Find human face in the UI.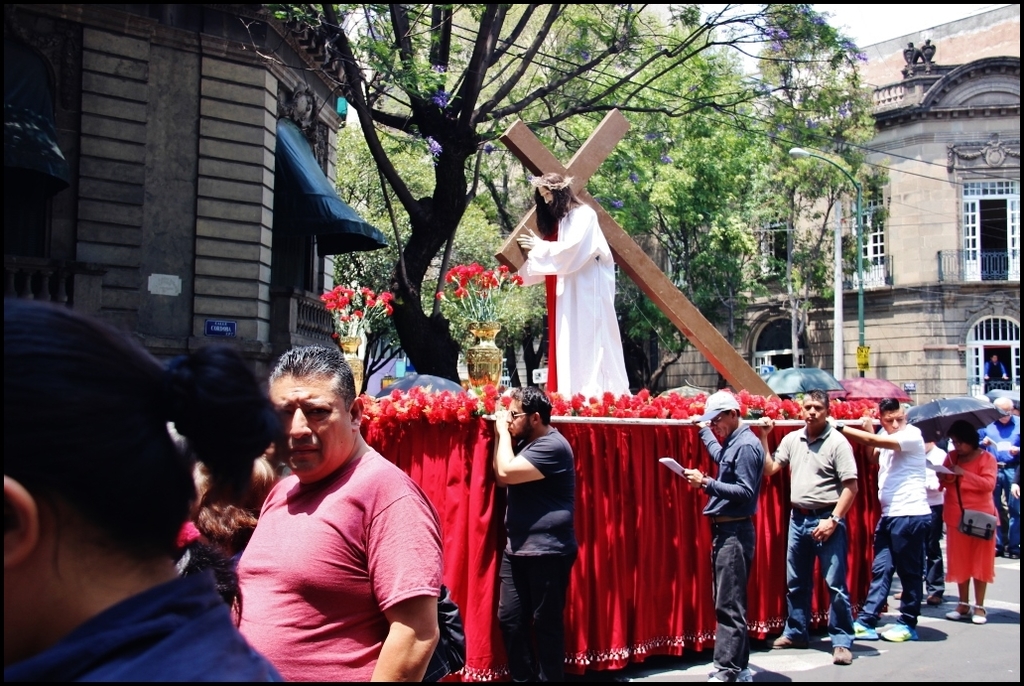
UI element at (710, 411, 726, 441).
